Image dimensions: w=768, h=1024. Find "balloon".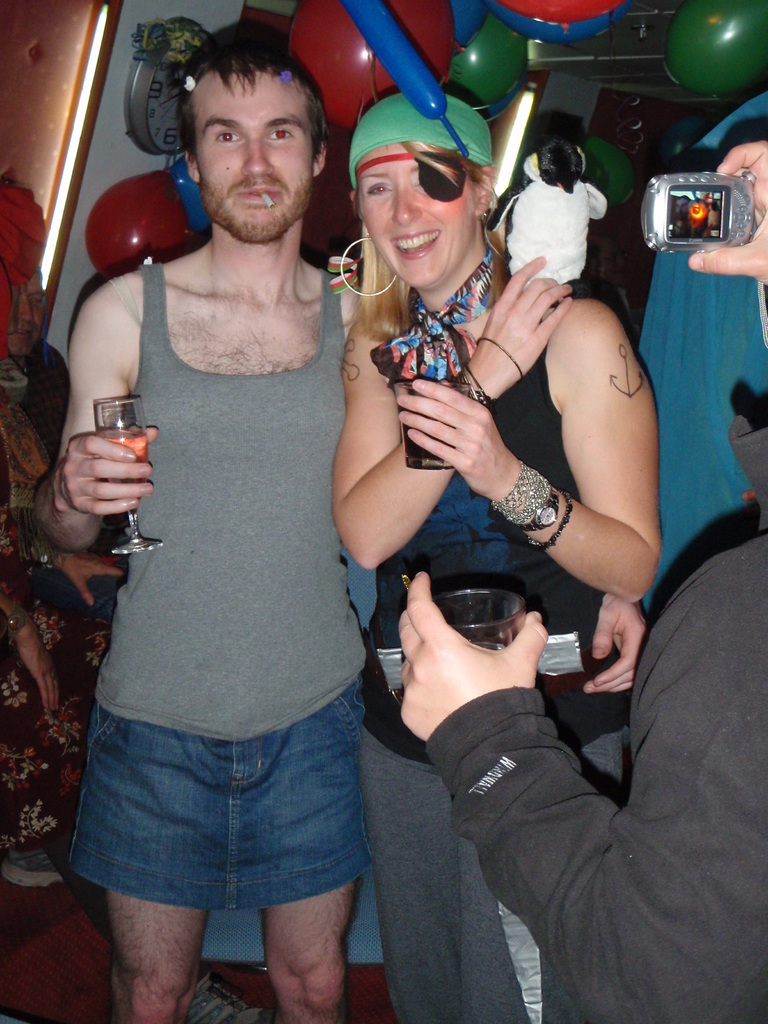
<bbox>476, 74, 523, 128</bbox>.
